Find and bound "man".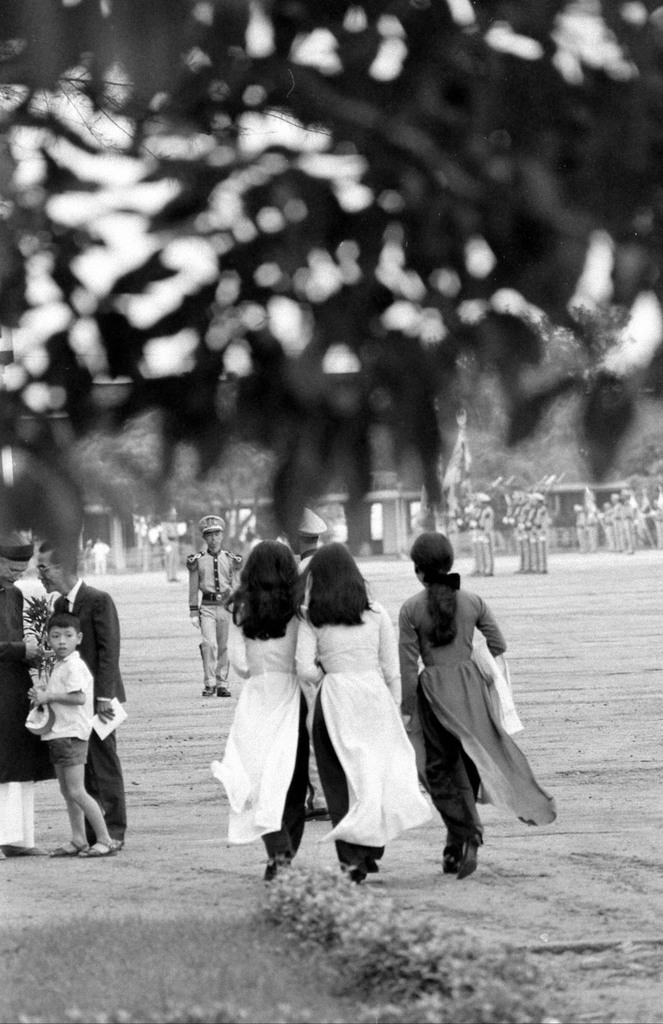
Bound: [0, 529, 48, 858].
